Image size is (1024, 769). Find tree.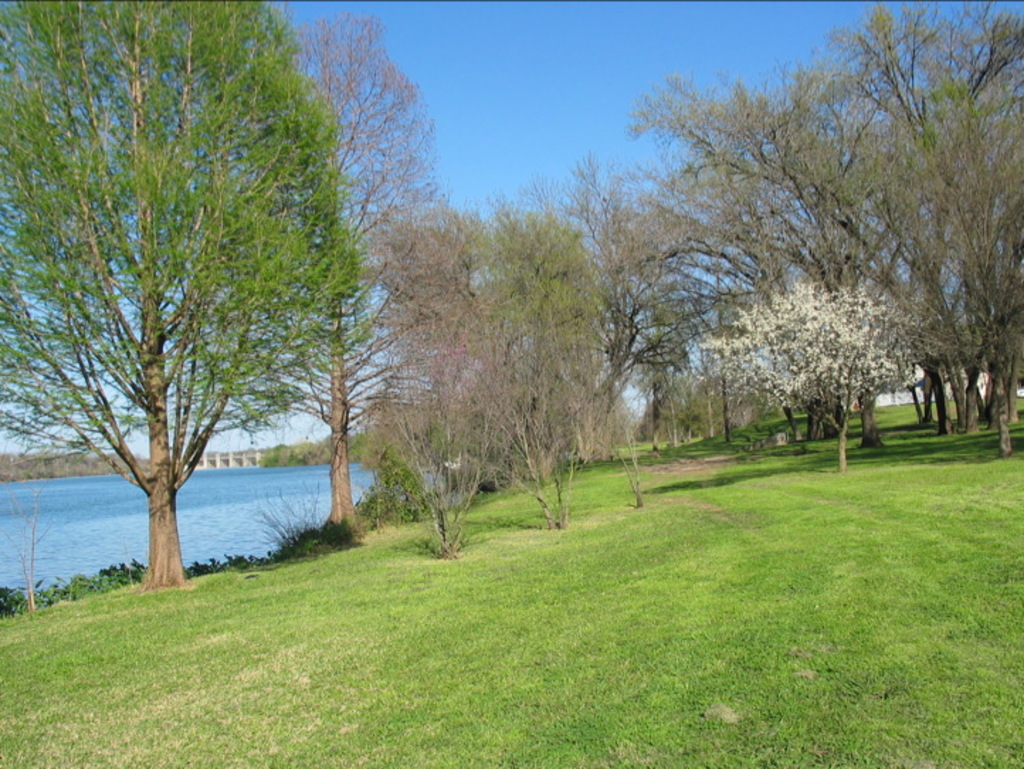
(356,197,516,559).
